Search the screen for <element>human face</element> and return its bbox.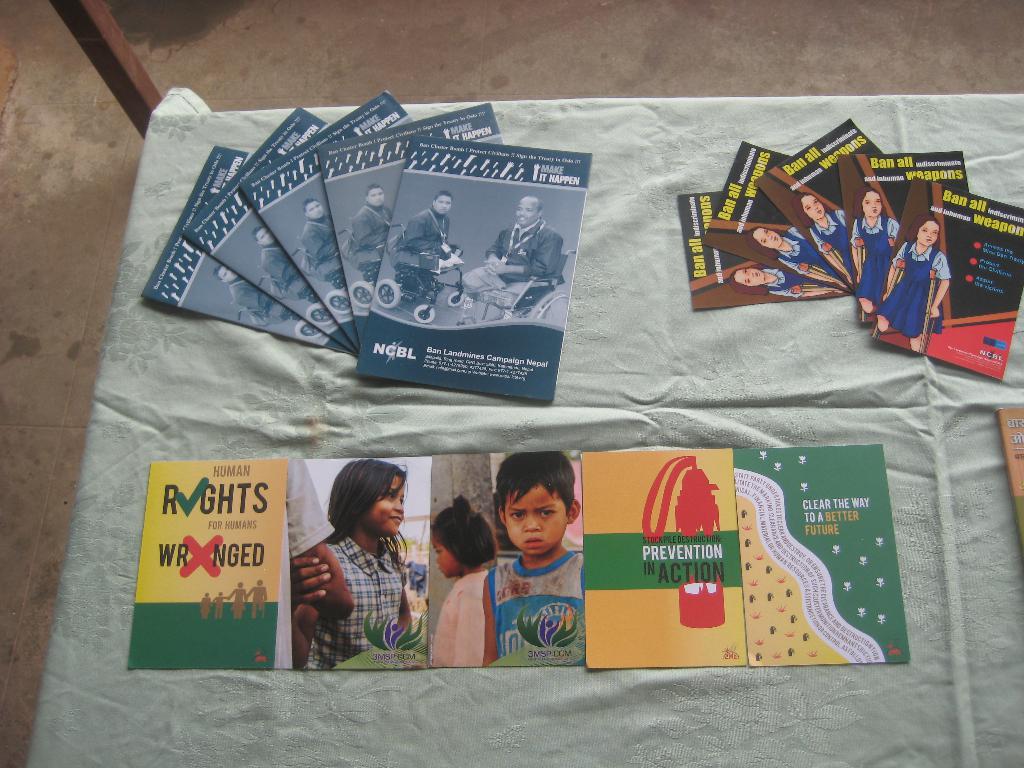
Found: <bbox>729, 262, 762, 291</bbox>.
